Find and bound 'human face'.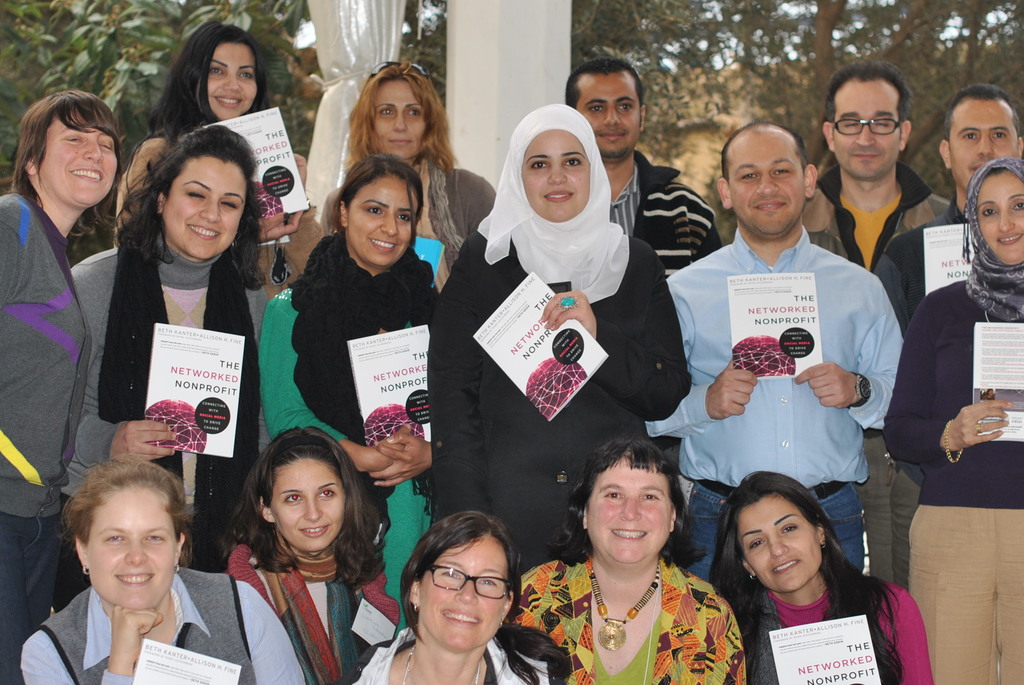
Bound: <box>270,464,346,546</box>.
